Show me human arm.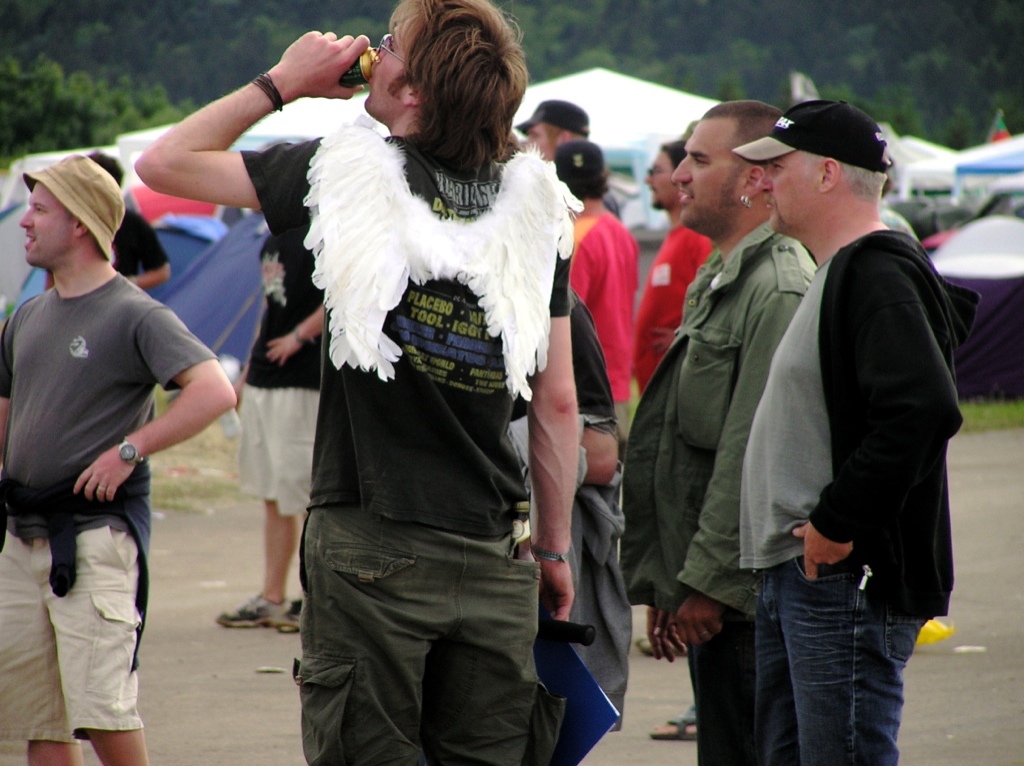
human arm is here: box(566, 243, 591, 304).
